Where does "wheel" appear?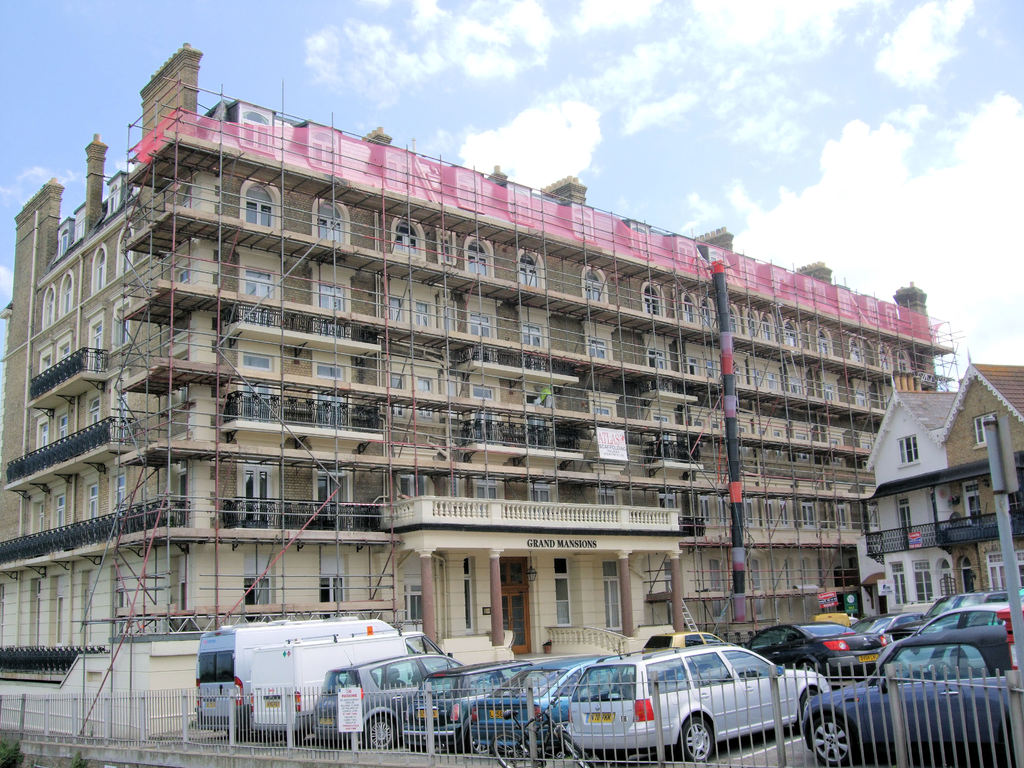
Appears at pyautogui.locateOnScreen(489, 733, 541, 767).
